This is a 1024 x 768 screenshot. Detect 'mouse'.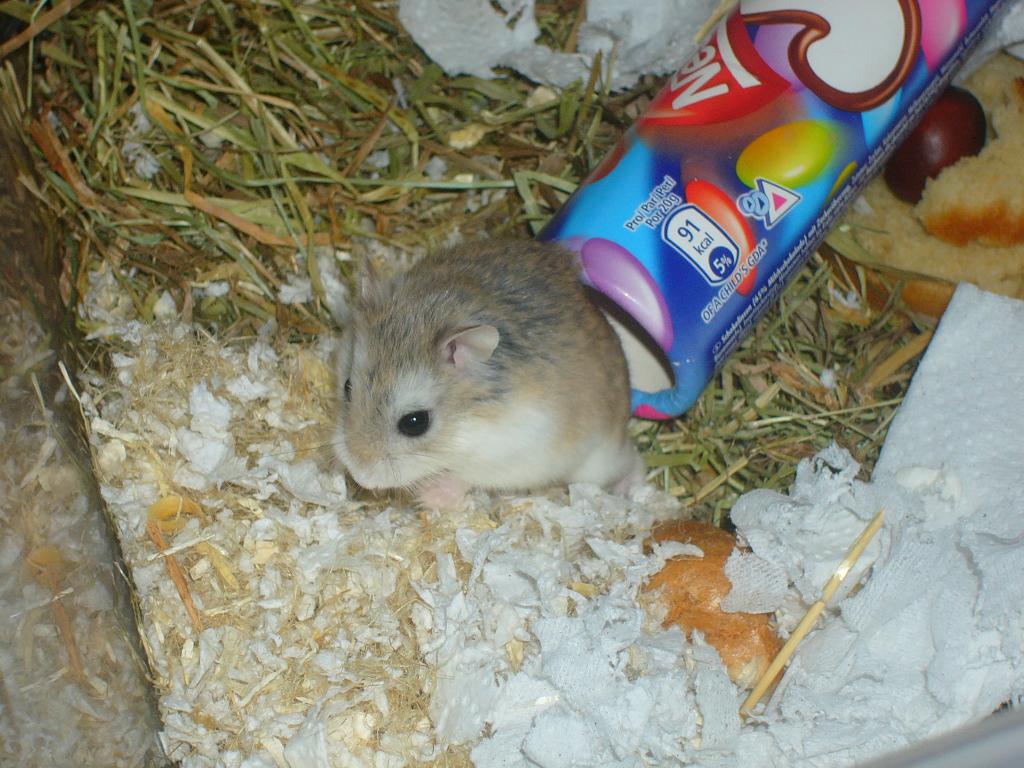
(x1=312, y1=230, x2=672, y2=517).
